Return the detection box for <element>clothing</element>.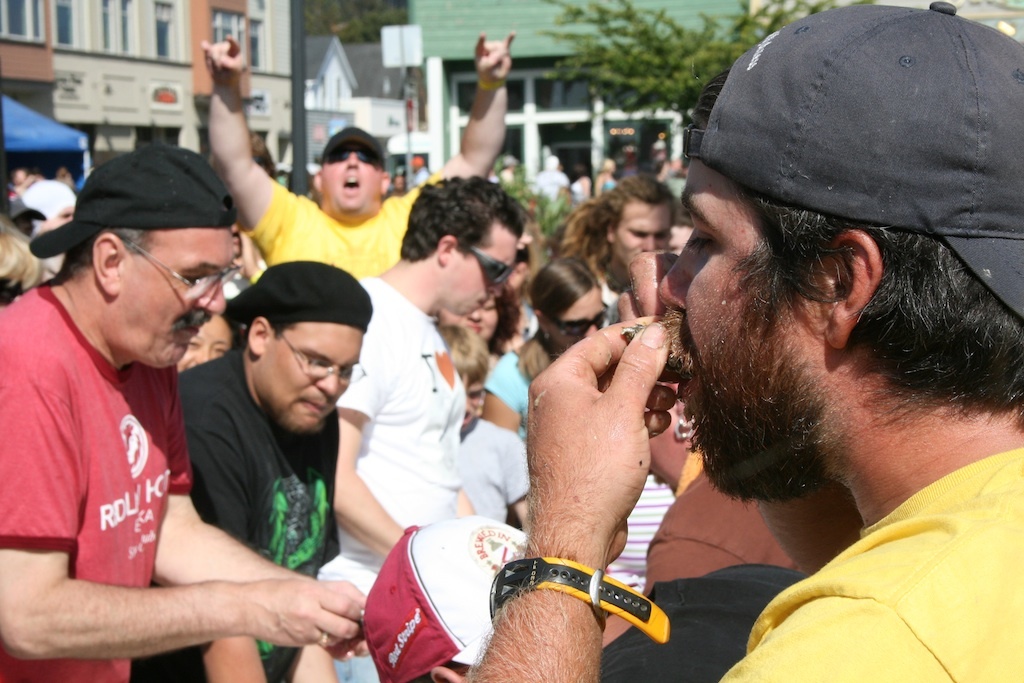
{"left": 338, "top": 276, "right": 465, "bottom": 682}.
